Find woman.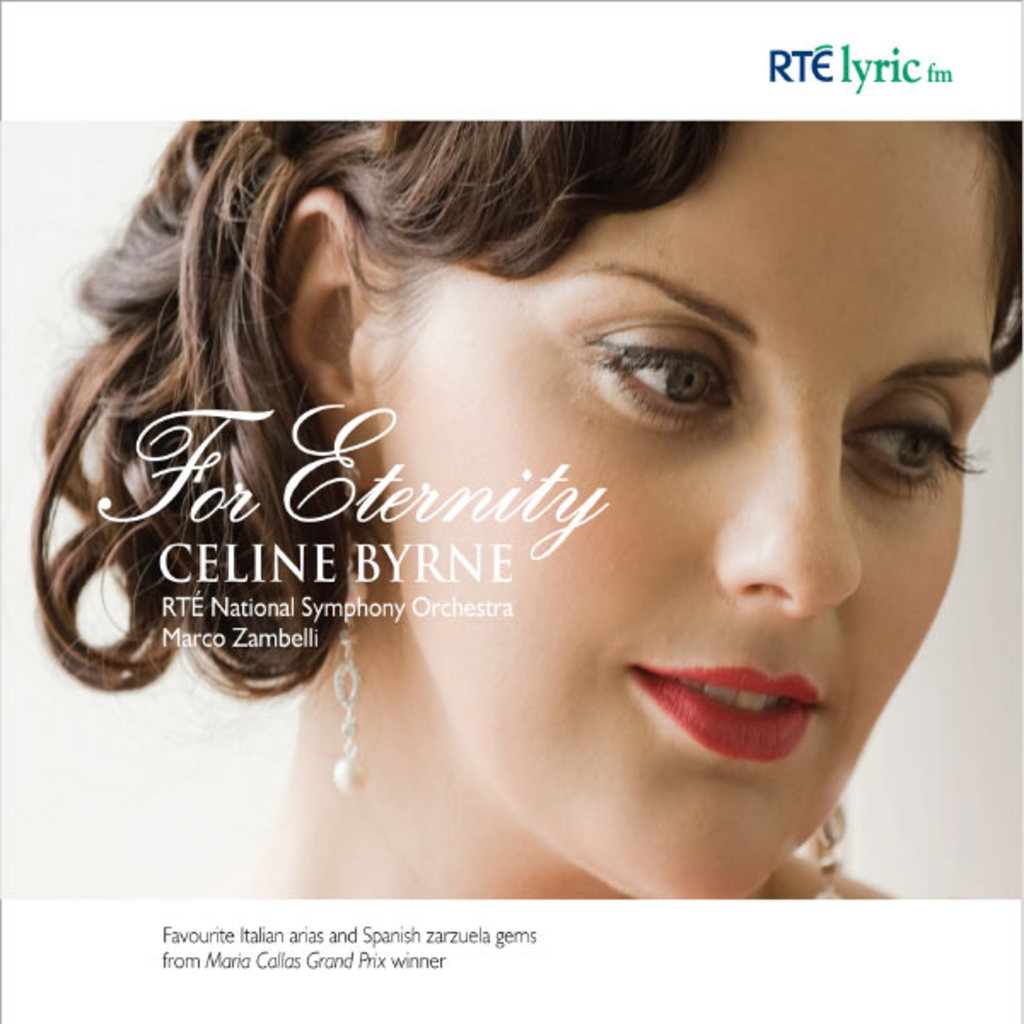
box=[46, 41, 1023, 915].
